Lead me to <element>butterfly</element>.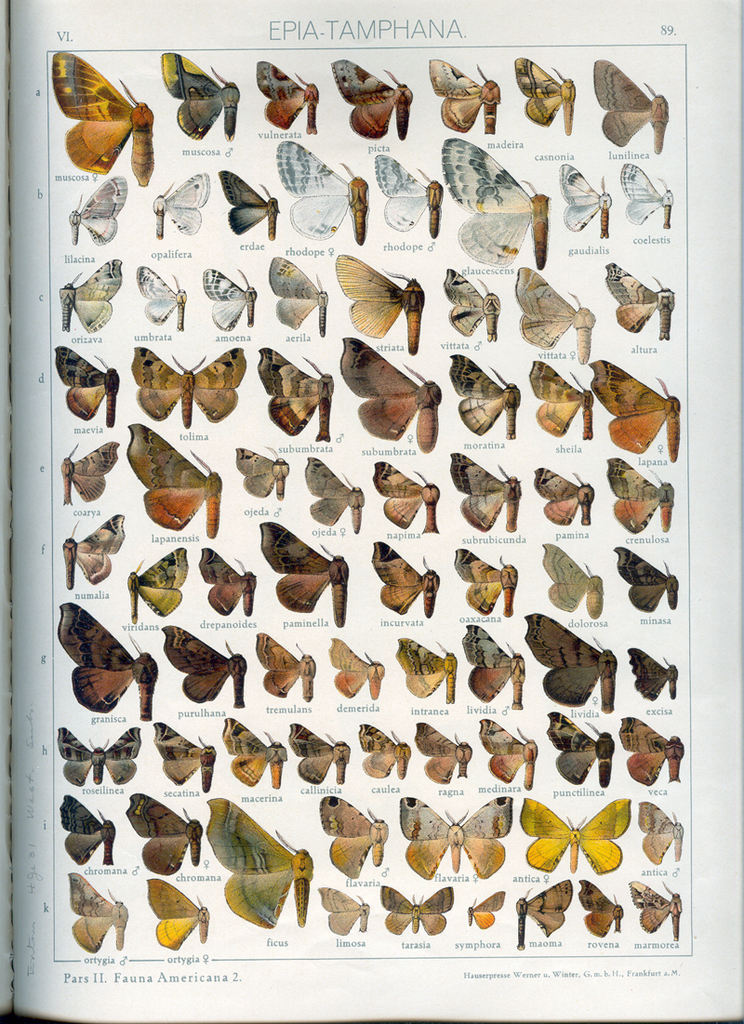
Lead to box=[275, 137, 371, 250].
